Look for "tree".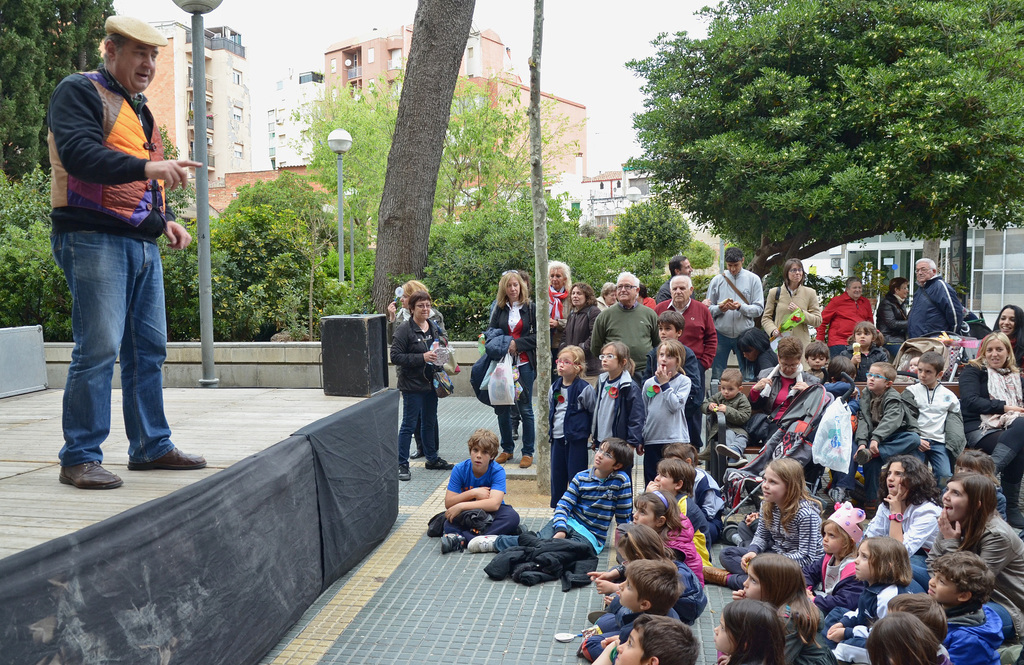
Found: pyautogui.locateOnScreen(428, 60, 580, 217).
